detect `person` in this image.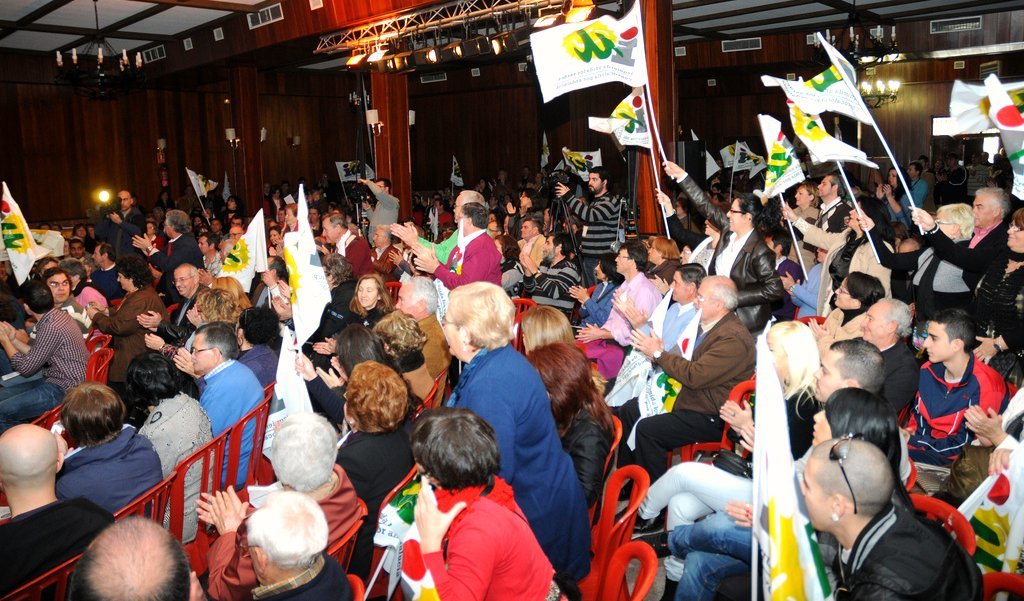
Detection: {"left": 50, "top": 387, "right": 165, "bottom": 519}.
